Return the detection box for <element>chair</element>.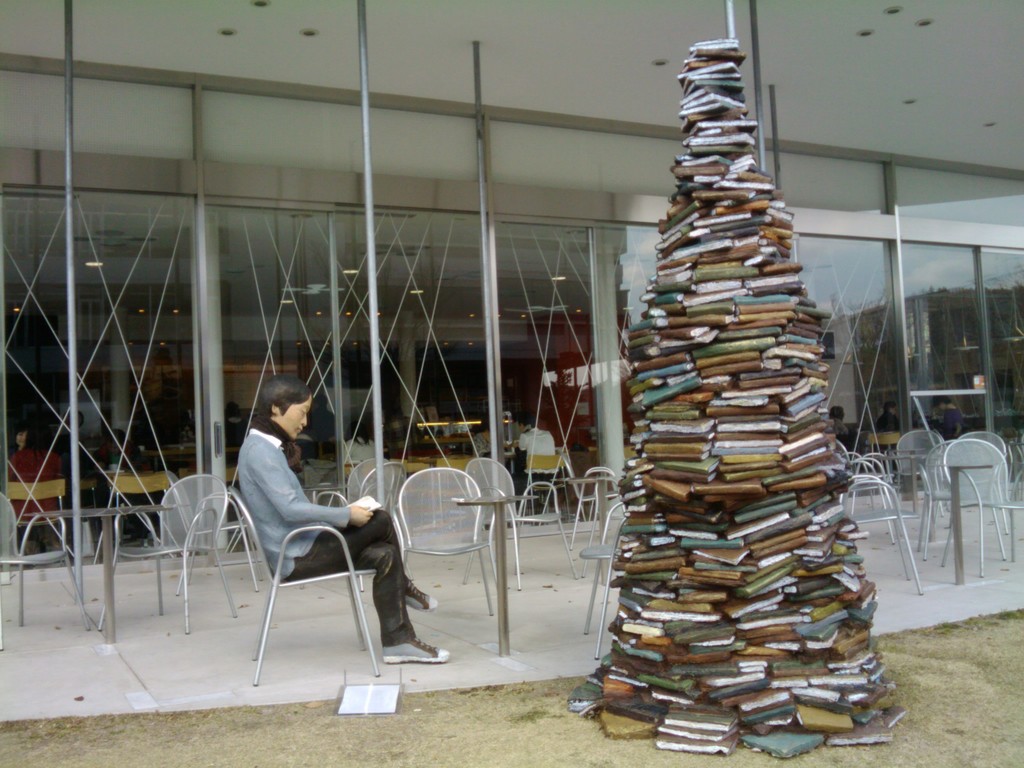
box(0, 490, 90, 655).
